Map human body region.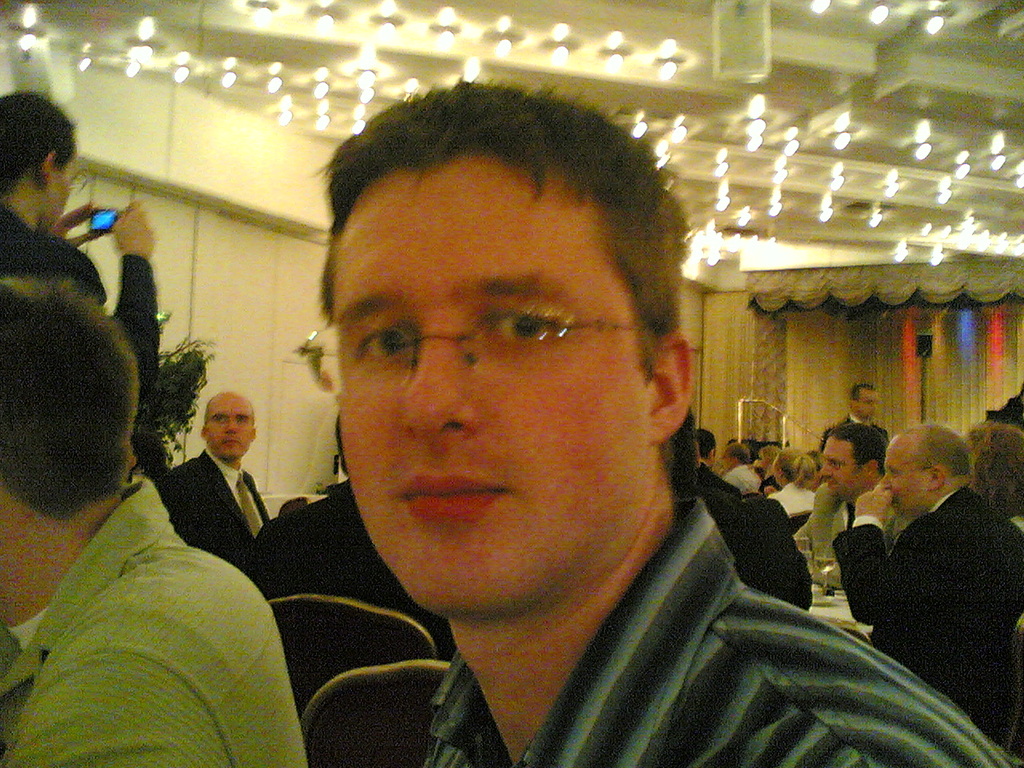
Mapped to l=711, t=446, r=774, b=502.
